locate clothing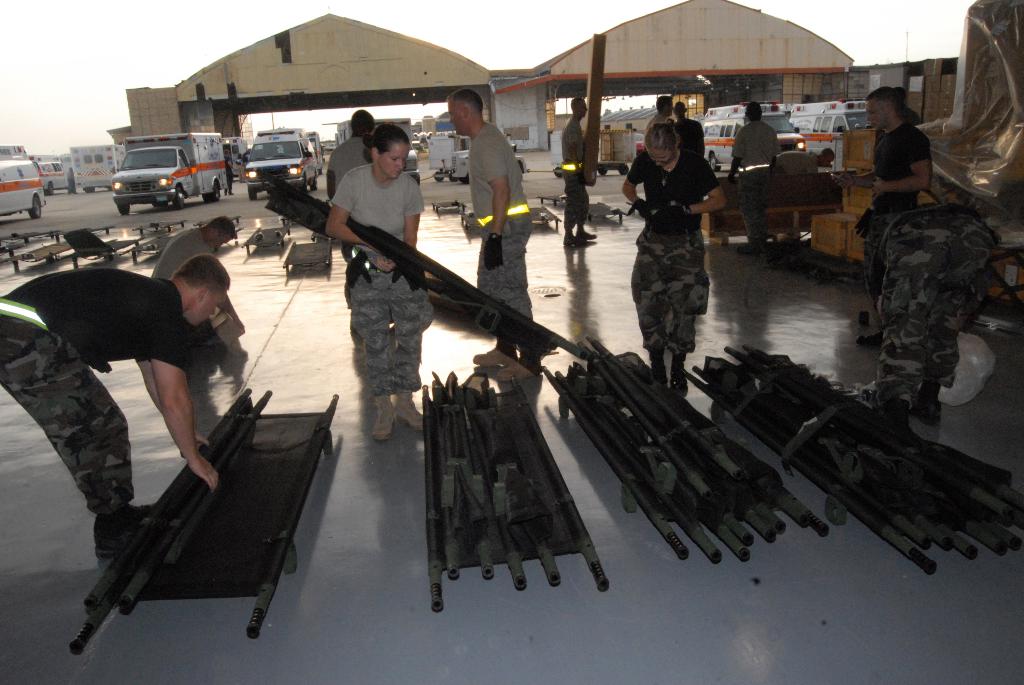
{"left": 3, "top": 266, "right": 189, "bottom": 522}
